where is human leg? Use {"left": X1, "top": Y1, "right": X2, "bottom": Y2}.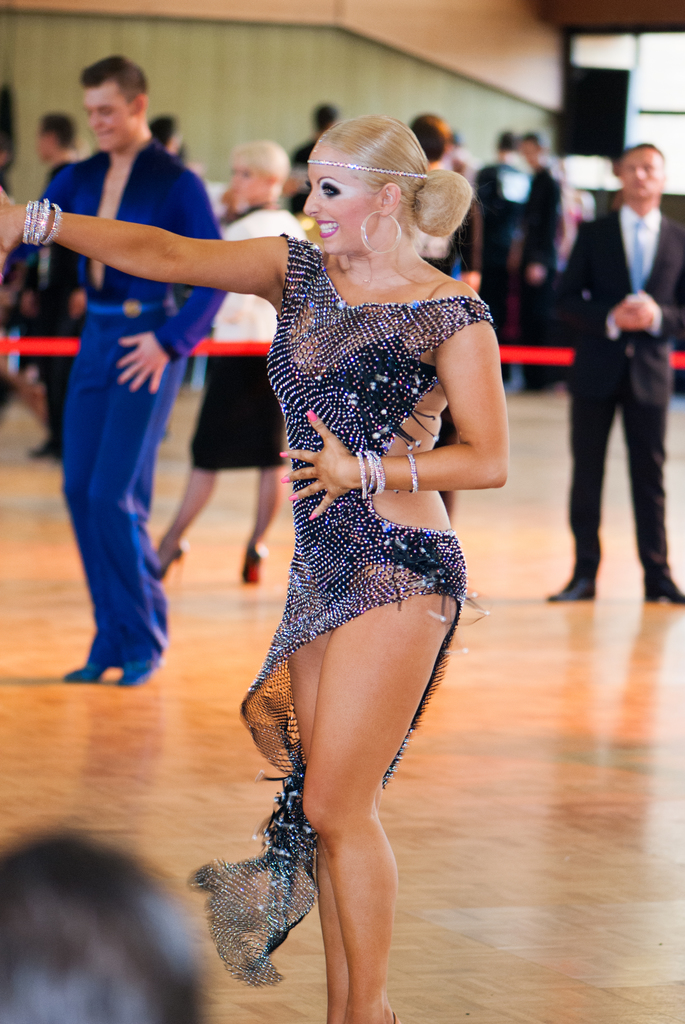
{"left": 243, "top": 349, "right": 290, "bottom": 584}.
